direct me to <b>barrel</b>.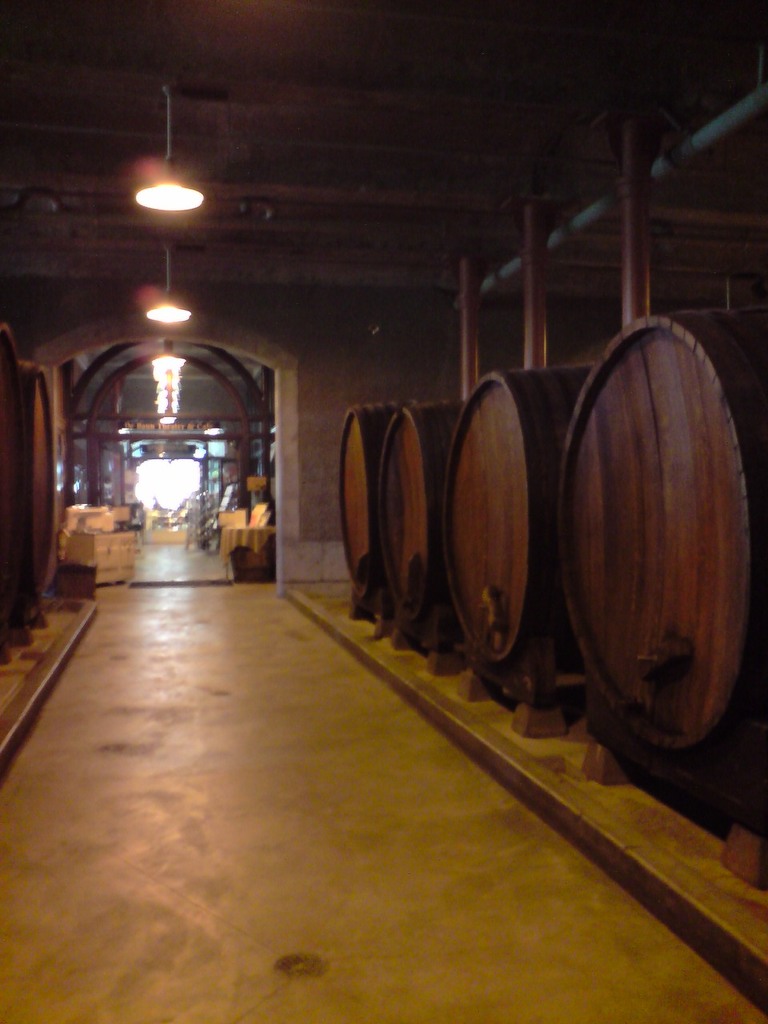
Direction: bbox=[546, 297, 767, 788].
